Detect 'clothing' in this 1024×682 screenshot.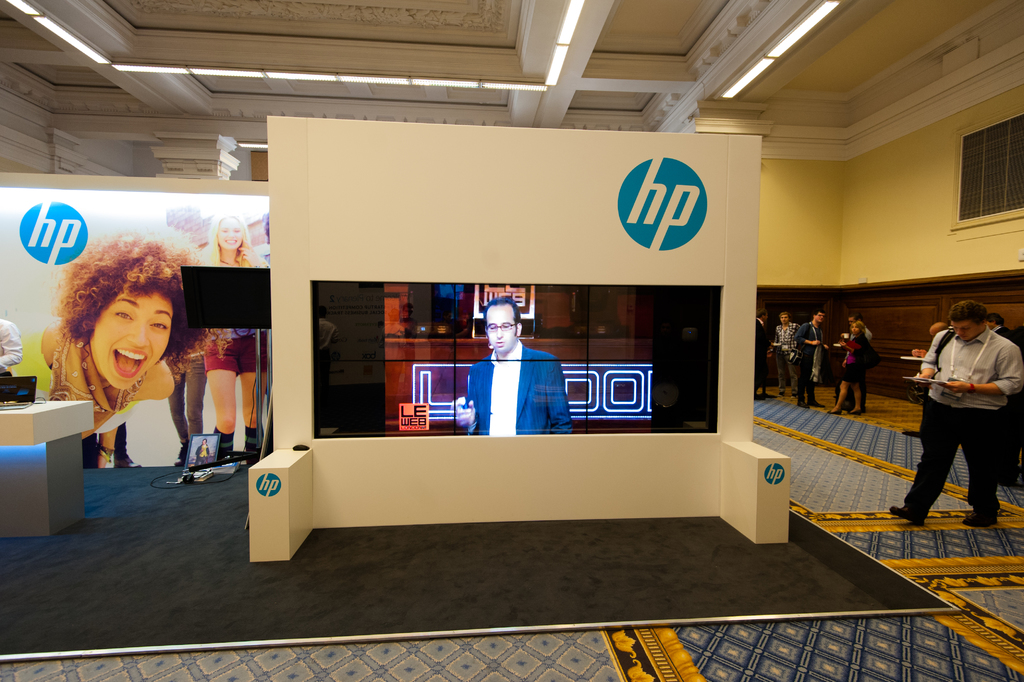
Detection: (left=158, top=358, right=202, bottom=438).
